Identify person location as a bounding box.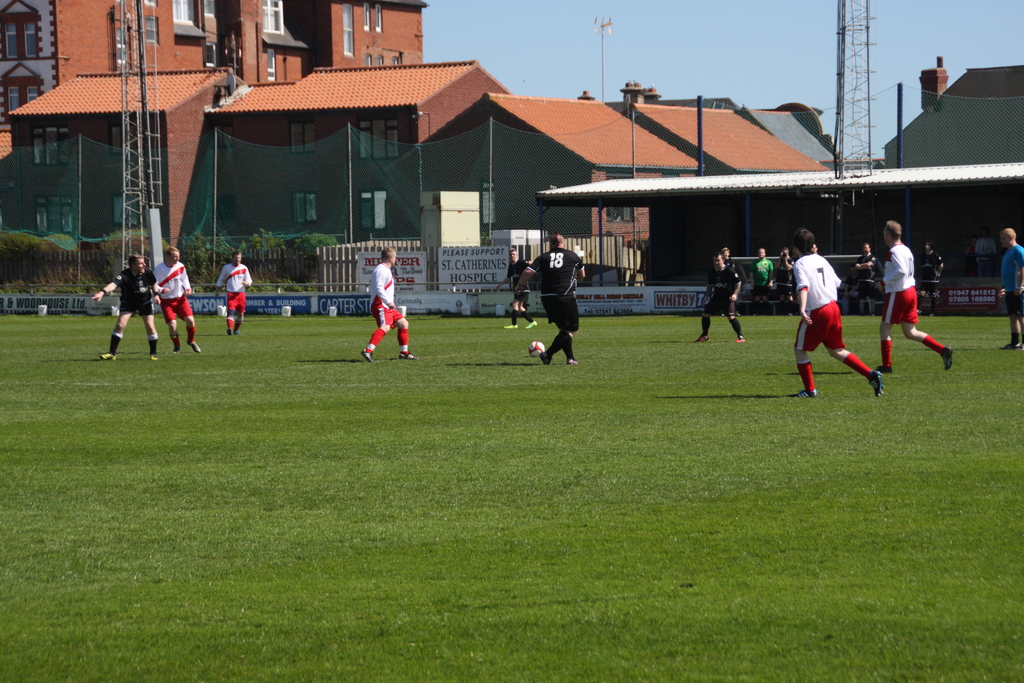
(848,240,884,324).
